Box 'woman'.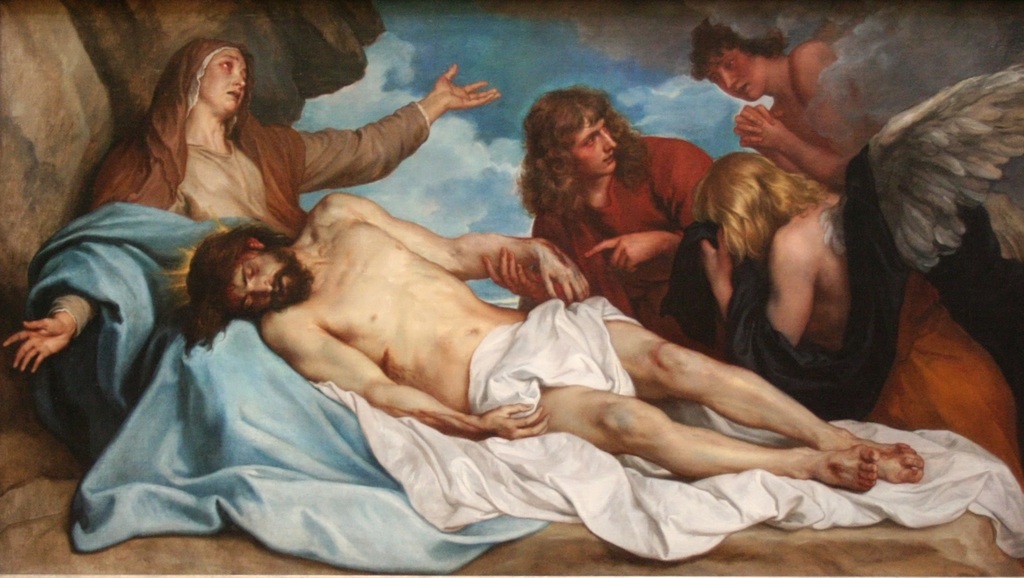
x1=0 y1=40 x2=500 y2=374.
